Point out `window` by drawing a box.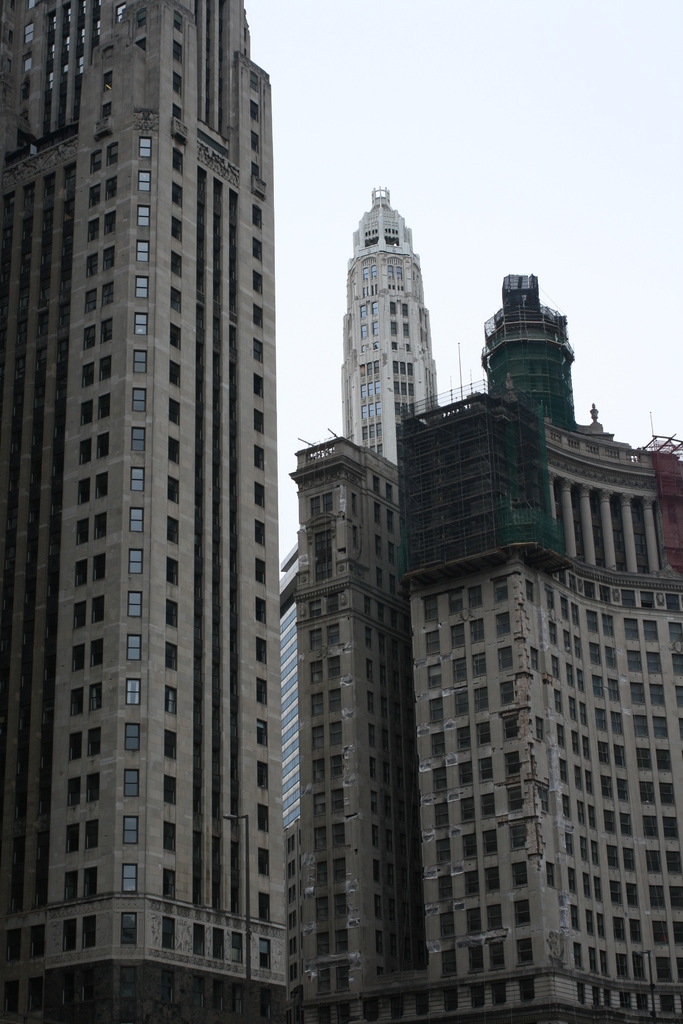
x1=252 y1=307 x2=263 y2=332.
